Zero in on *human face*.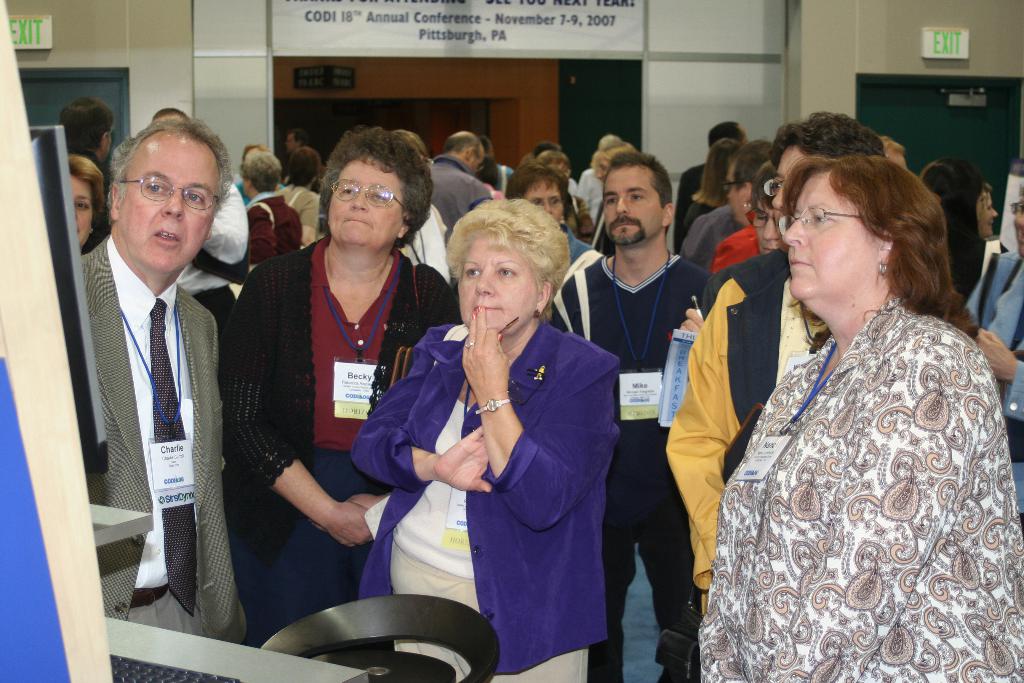
Zeroed in: <region>472, 152, 484, 173</region>.
